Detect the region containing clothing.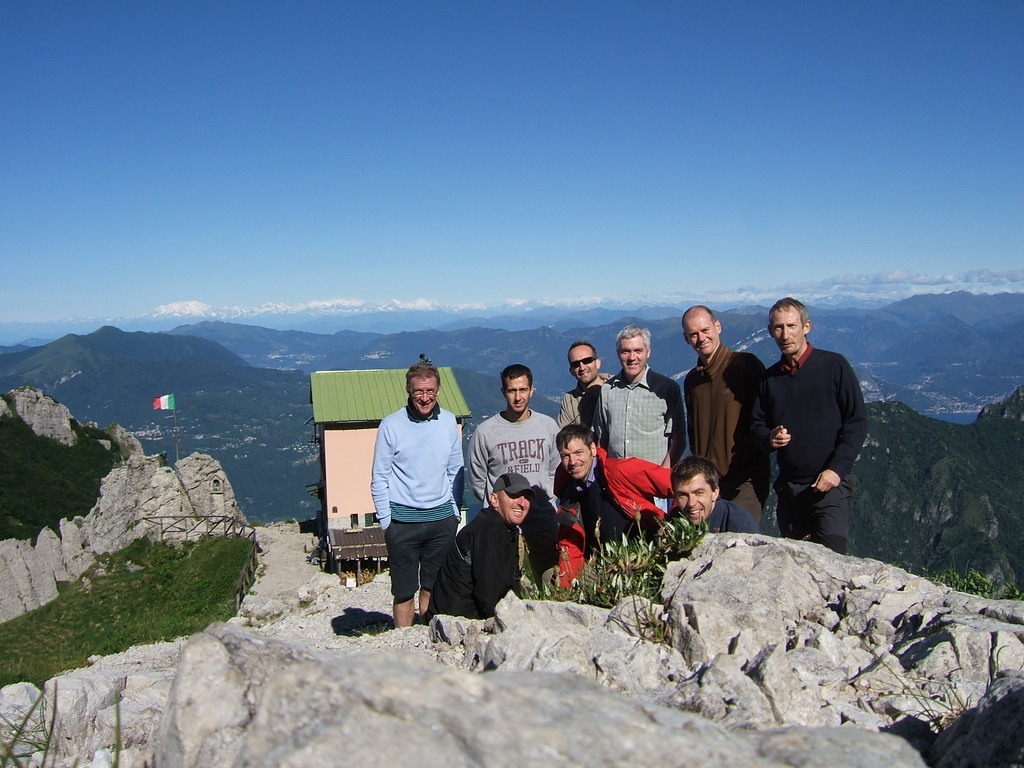
region(556, 446, 675, 550).
